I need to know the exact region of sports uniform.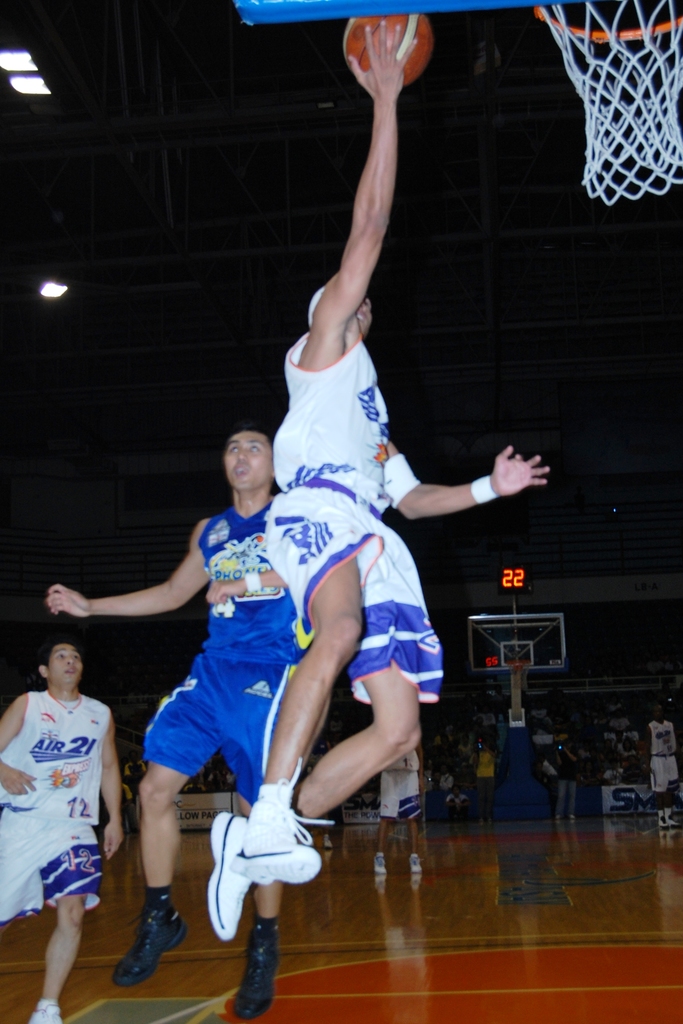
Region: rect(216, 284, 465, 941).
